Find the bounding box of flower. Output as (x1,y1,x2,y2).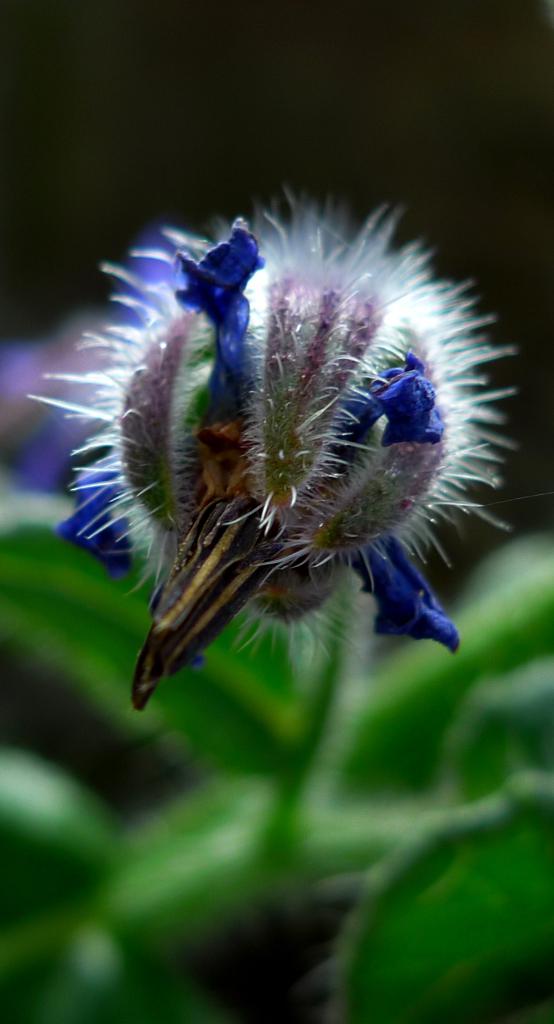
(16,180,524,652).
